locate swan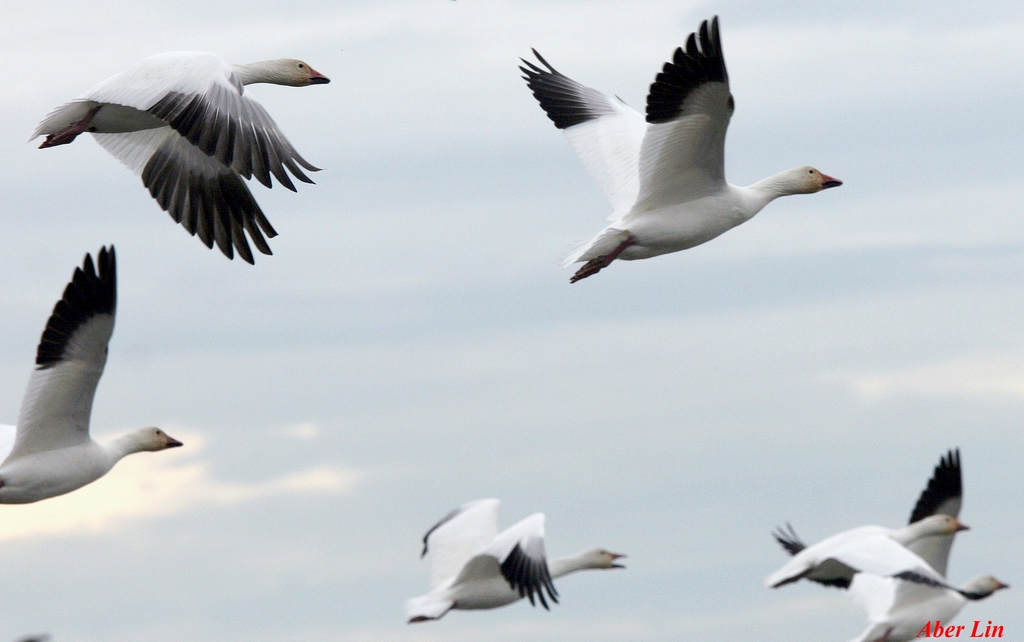
box=[0, 245, 187, 505]
